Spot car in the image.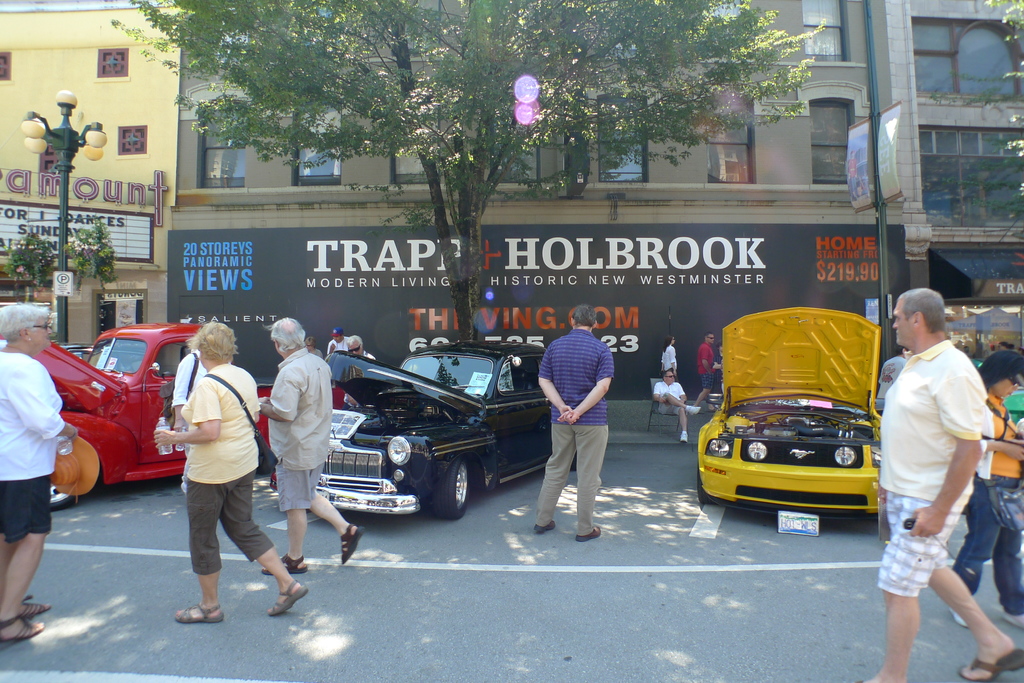
car found at locate(300, 349, 531, 528).
